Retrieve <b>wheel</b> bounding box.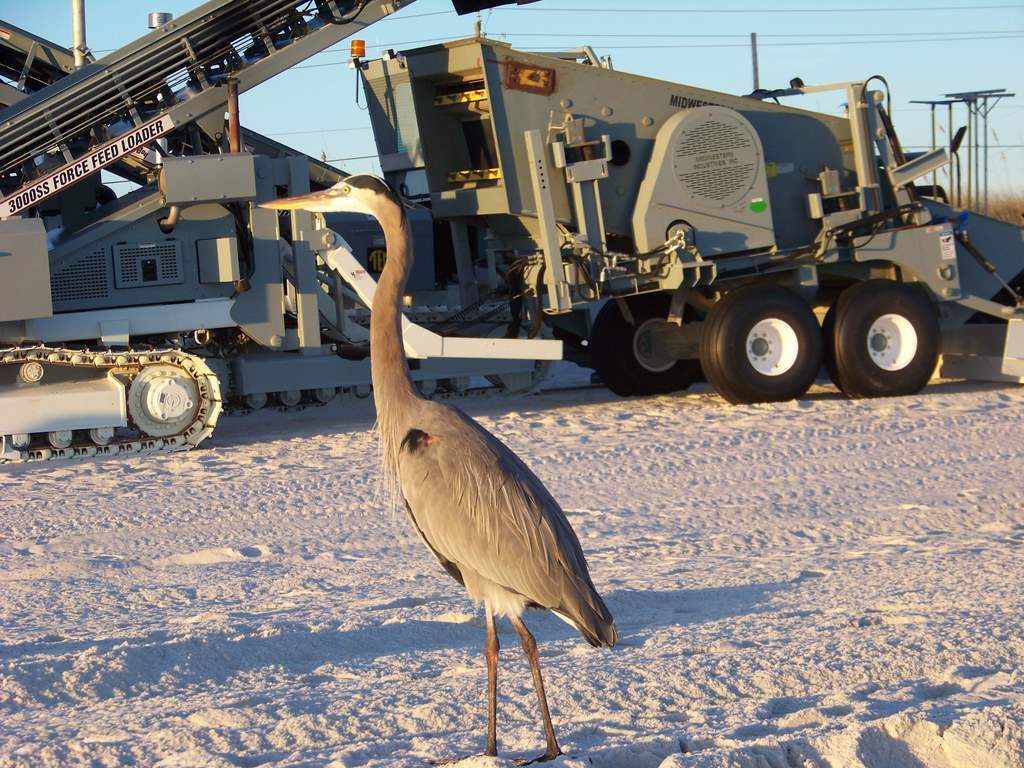
Bounding box: bbox(278, 389, 300, 409).
